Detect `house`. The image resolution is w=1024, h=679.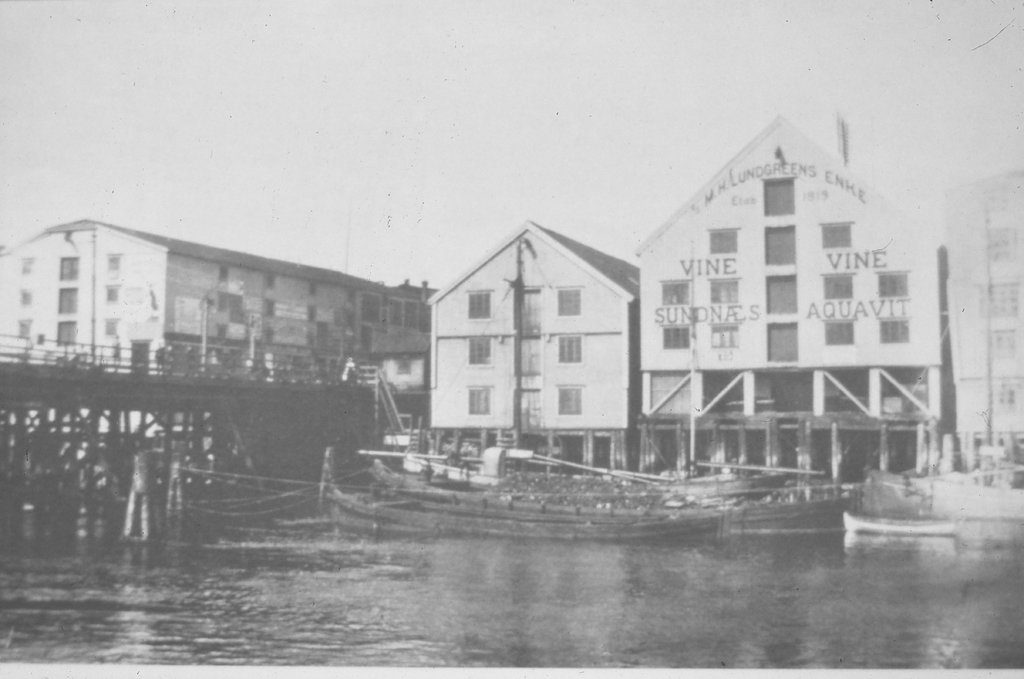
(635,114,948,495).
